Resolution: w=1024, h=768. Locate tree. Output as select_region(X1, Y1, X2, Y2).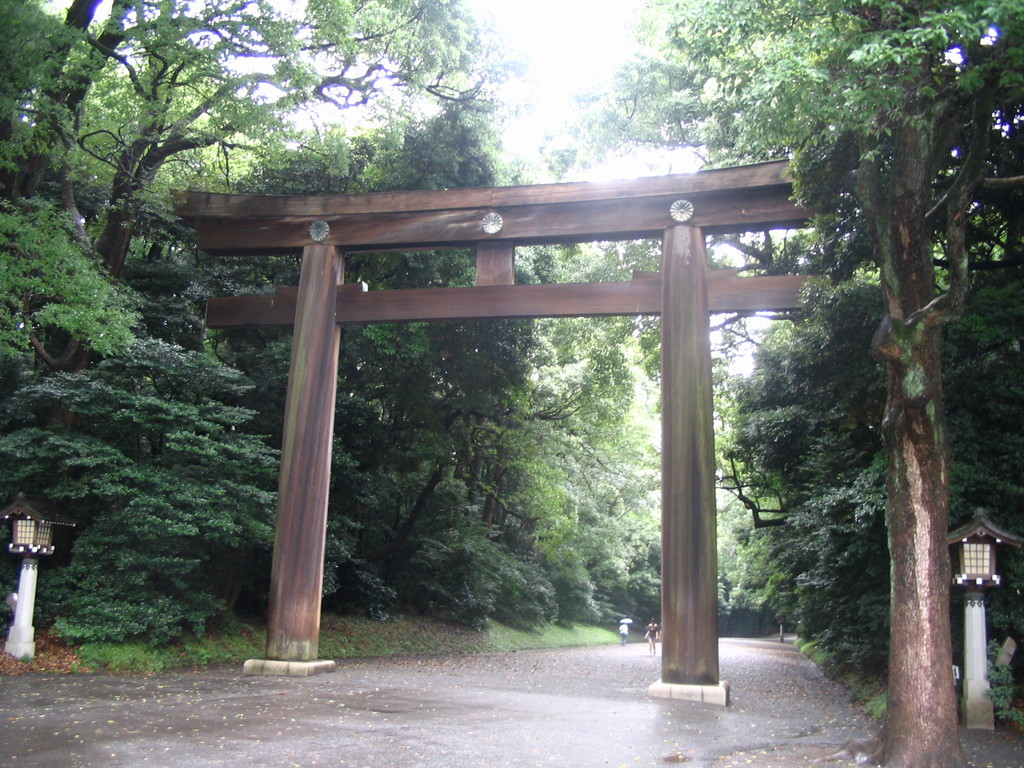
select_region(541, 1, 1023, 767).
